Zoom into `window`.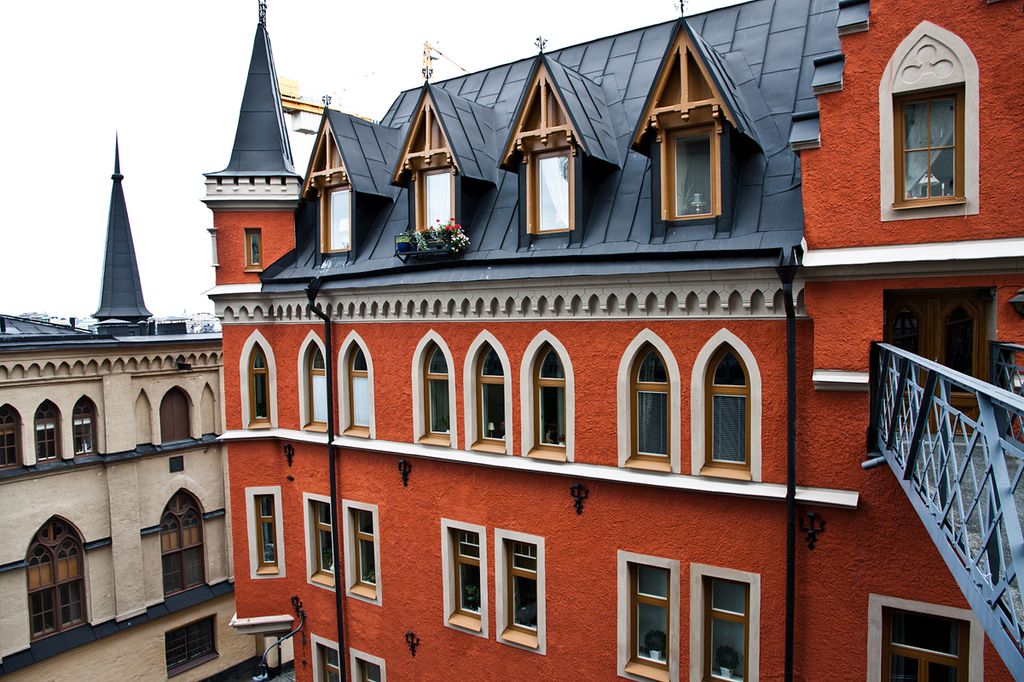
Zoom target: l=450, t=528, r=482, b=623.
